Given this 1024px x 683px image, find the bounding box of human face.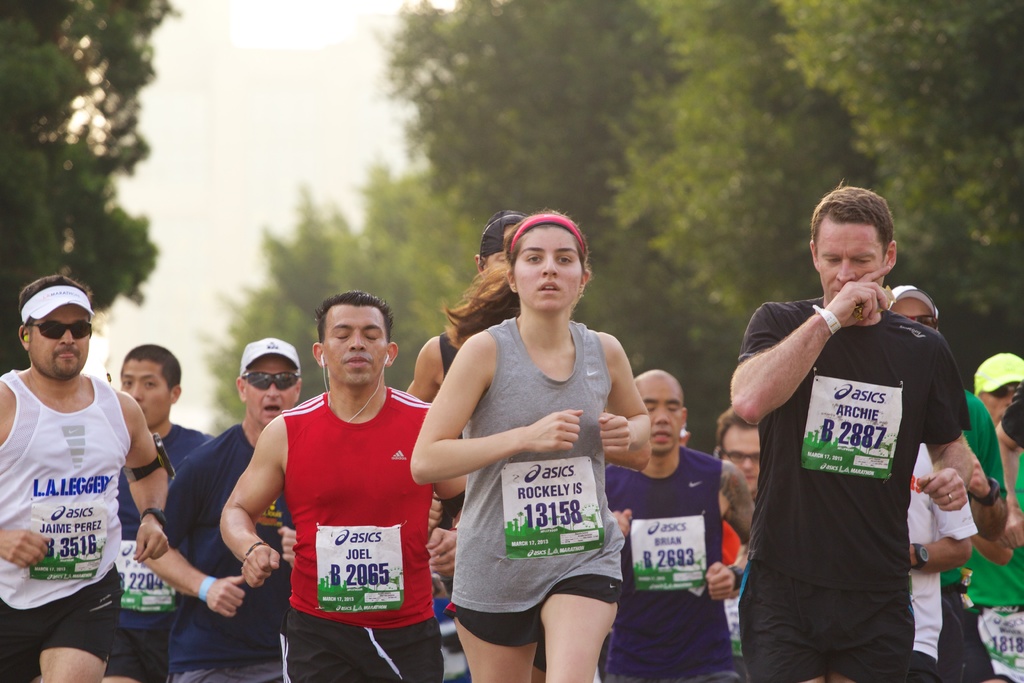
bbox(31, 306, 88, 375).
